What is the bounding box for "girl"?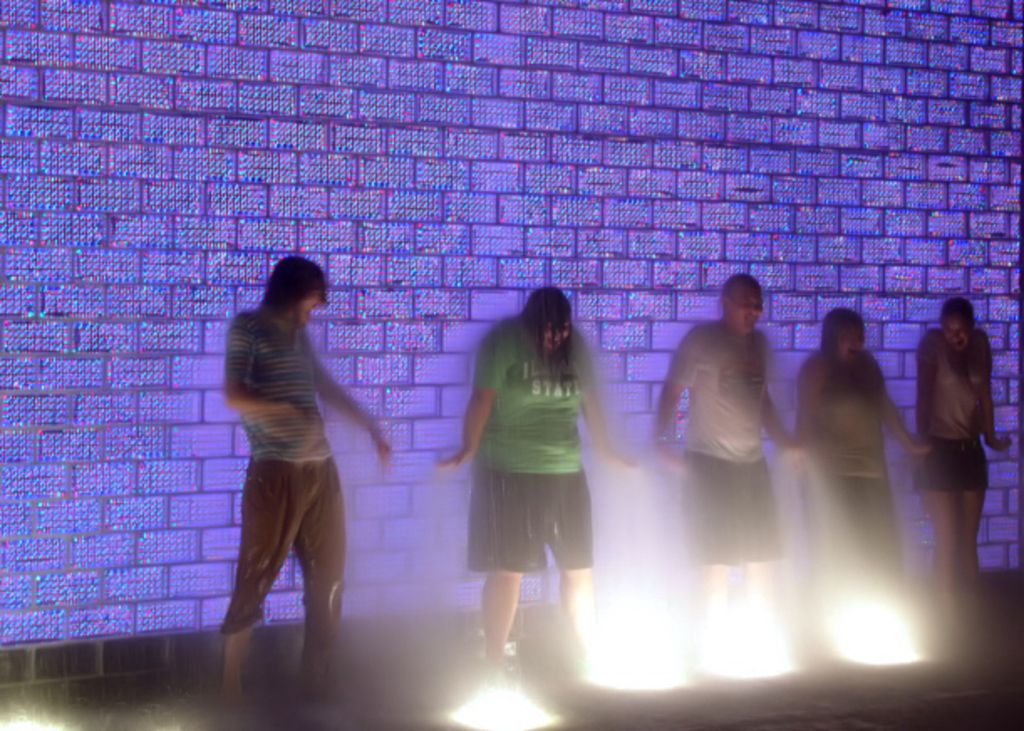
[left=910, top=293, right=1014, bottom=599].
